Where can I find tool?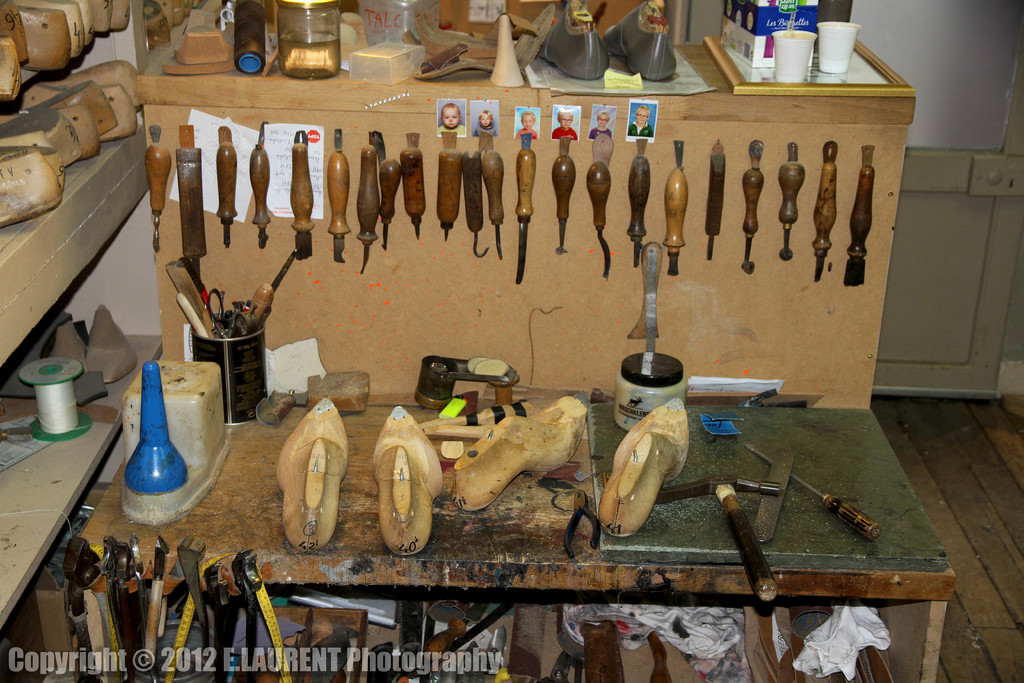
You can find it at {"left": 437, "top": 128, "right": 466, "bottom": 239}.
